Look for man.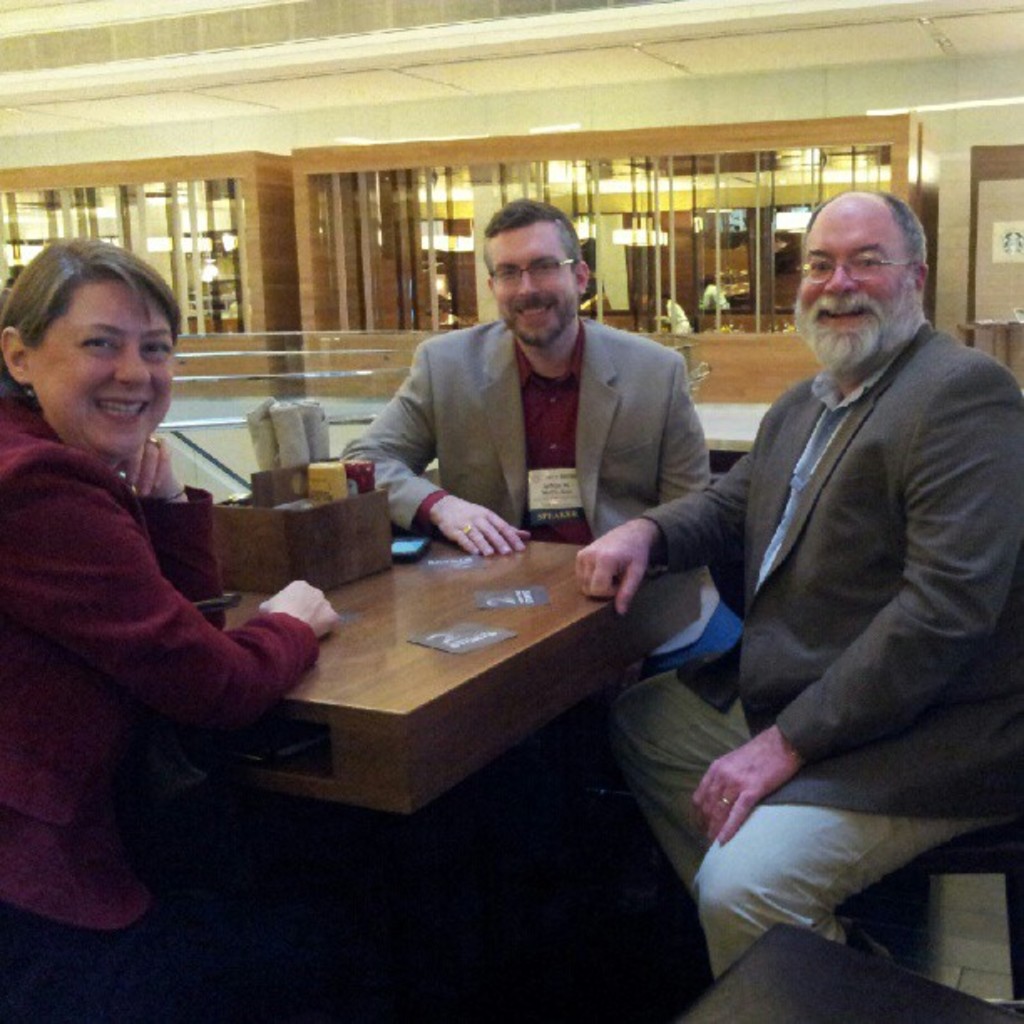
Found: (x1=668, y1=152, x2=1019, y2=987).
